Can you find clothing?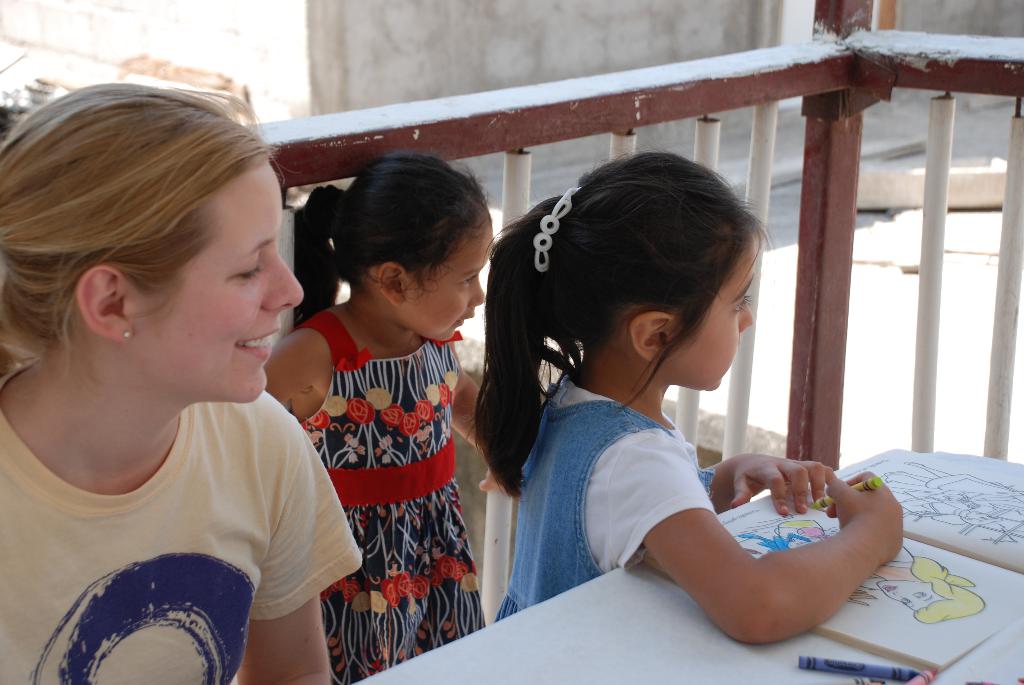
Yes, bounding box: <box>285,308,499,684</box>.
